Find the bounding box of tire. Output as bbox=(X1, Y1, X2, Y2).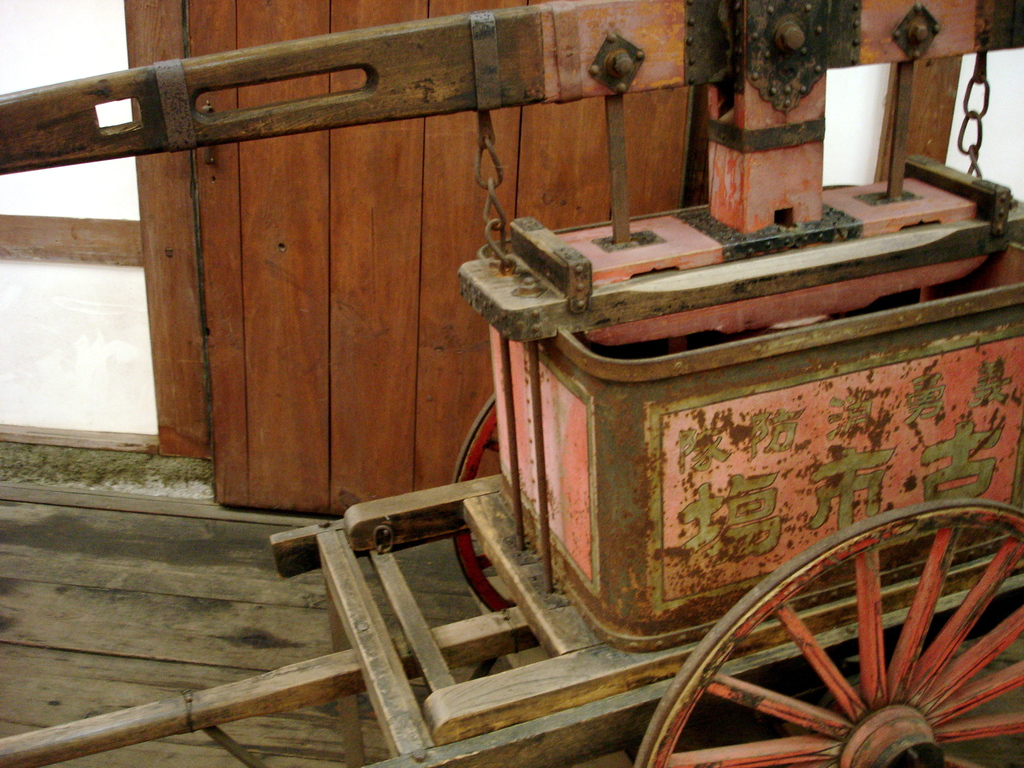
bbox=(680, 494, 1000, 767).
